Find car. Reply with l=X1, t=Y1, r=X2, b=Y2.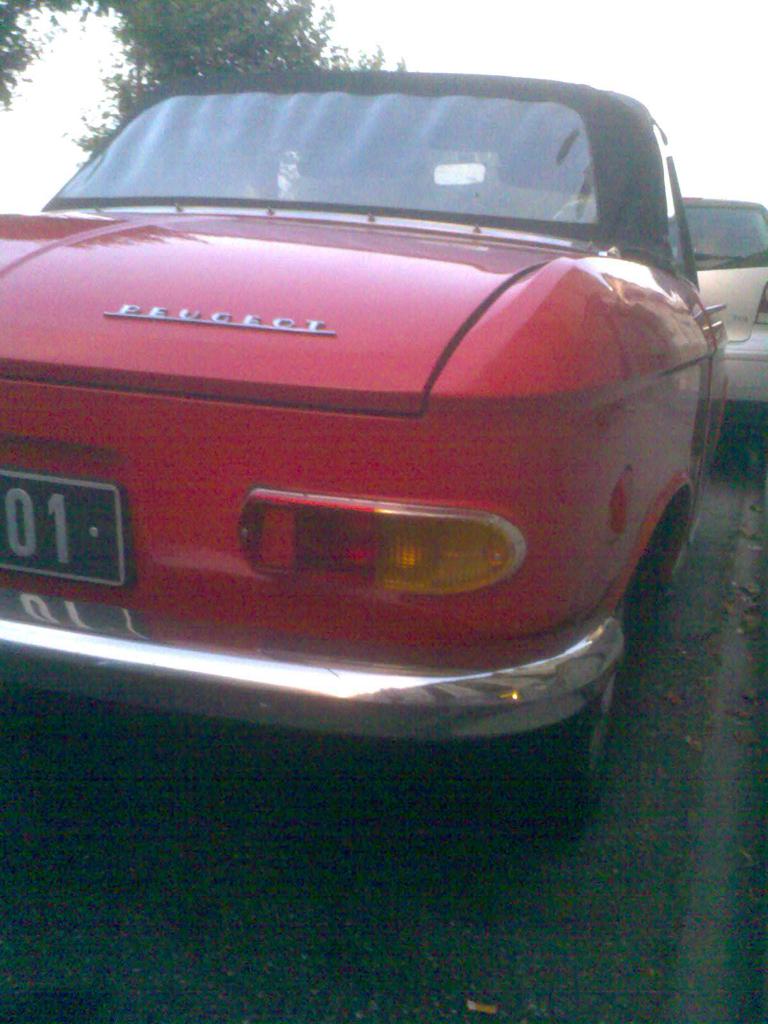
l=14, t=44, r=744, b=817.
